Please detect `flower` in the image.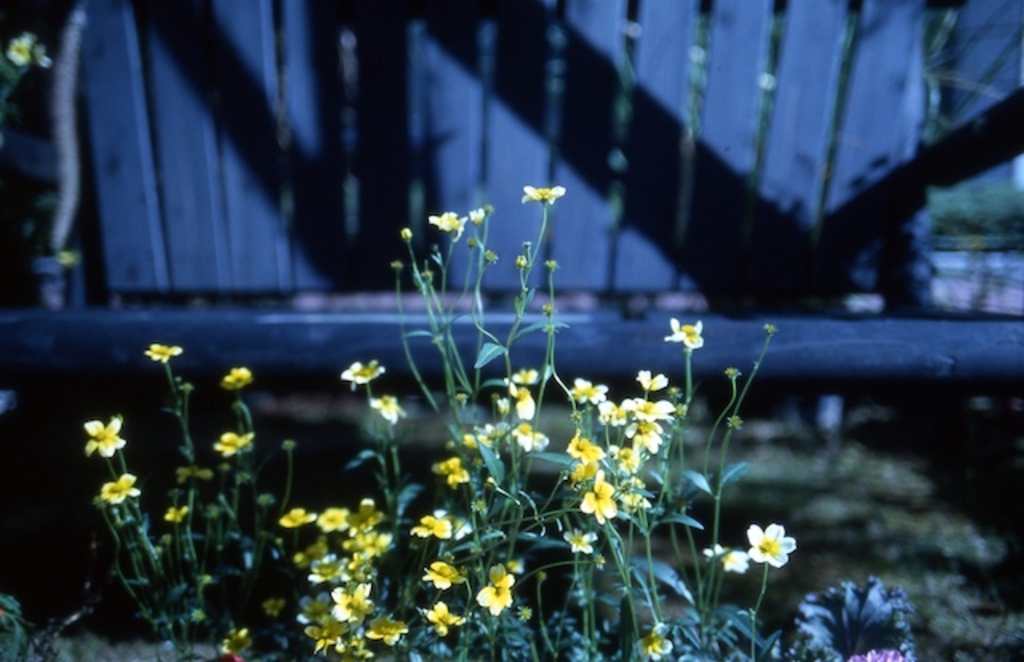
[left=566, top=427, right=600, bottom=464].
